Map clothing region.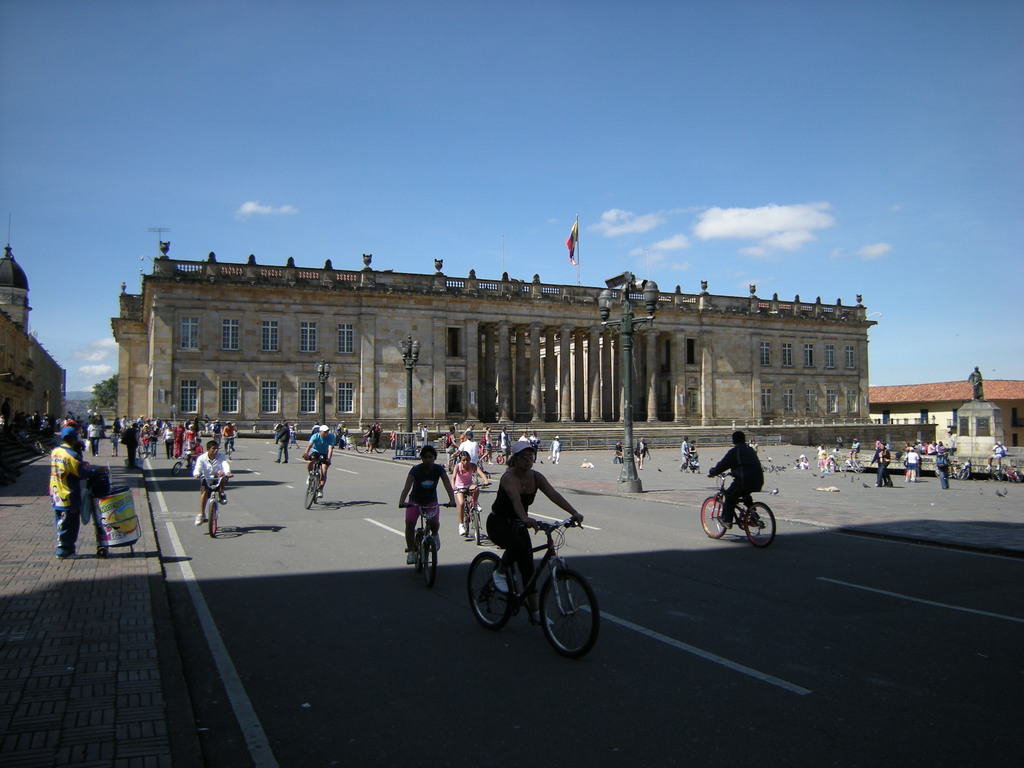
Mapped to region(915, 445, 923, 454).
